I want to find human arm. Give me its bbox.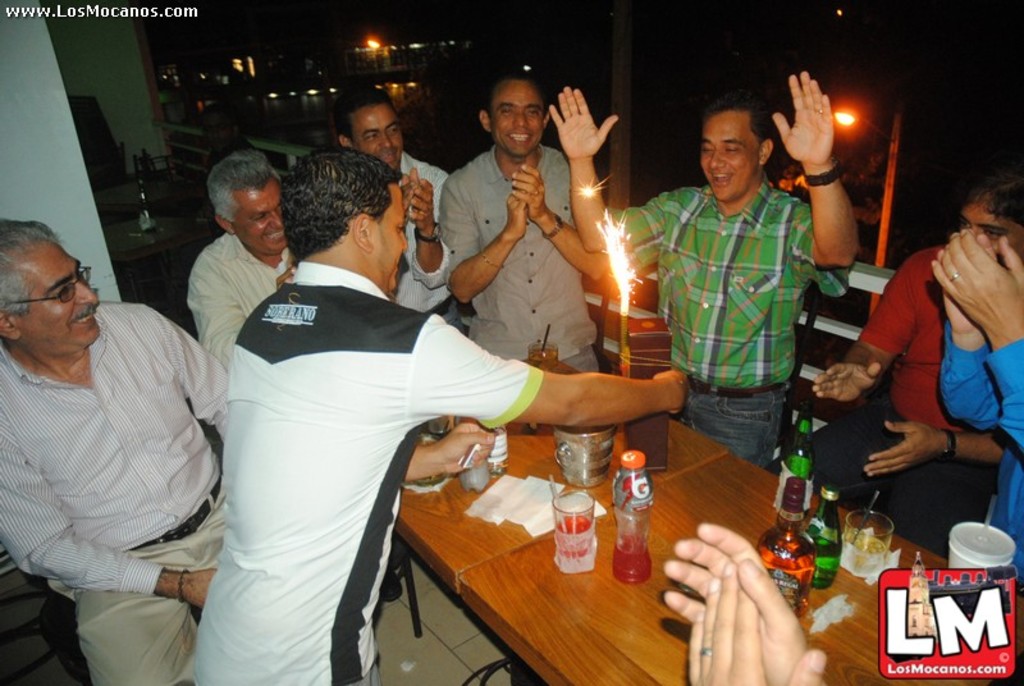
select_region(407, 165, 452, 297).
